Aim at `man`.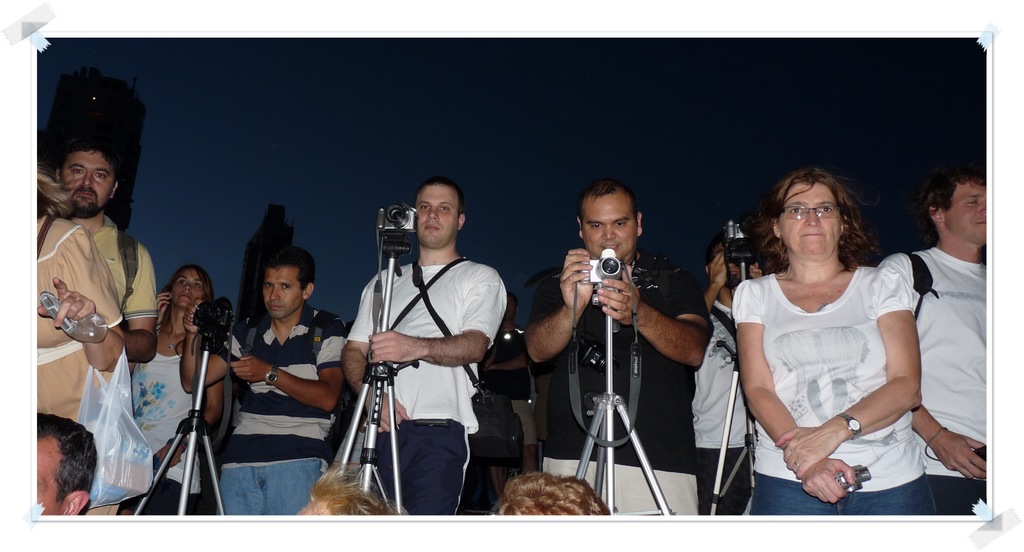
Aimed at 56:131:159:369.
